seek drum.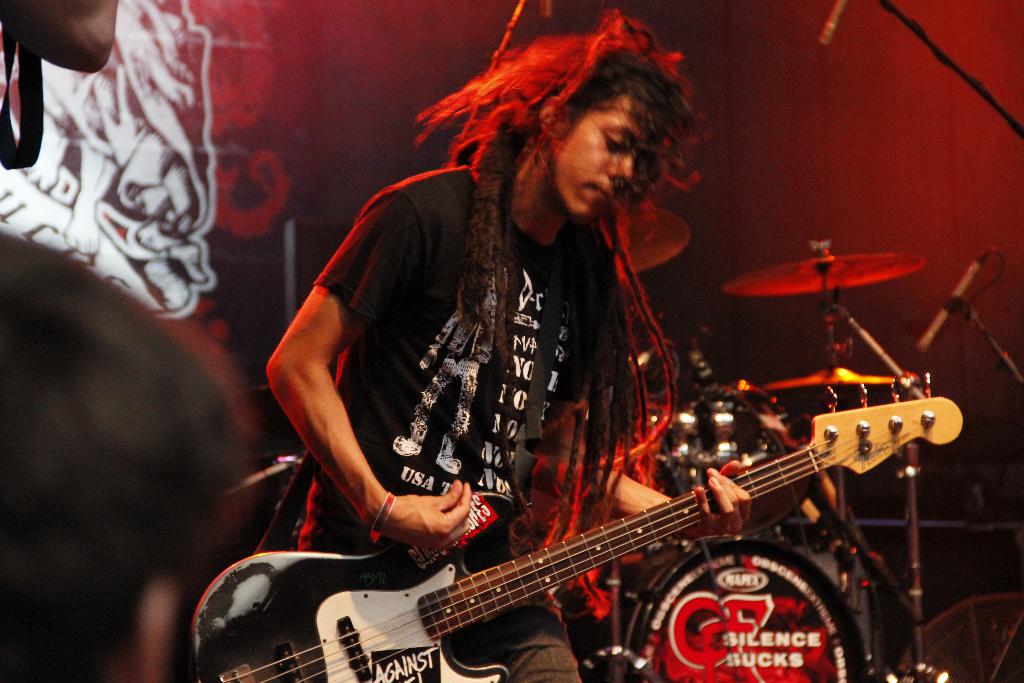
crop(595, 539, 872, 682).
